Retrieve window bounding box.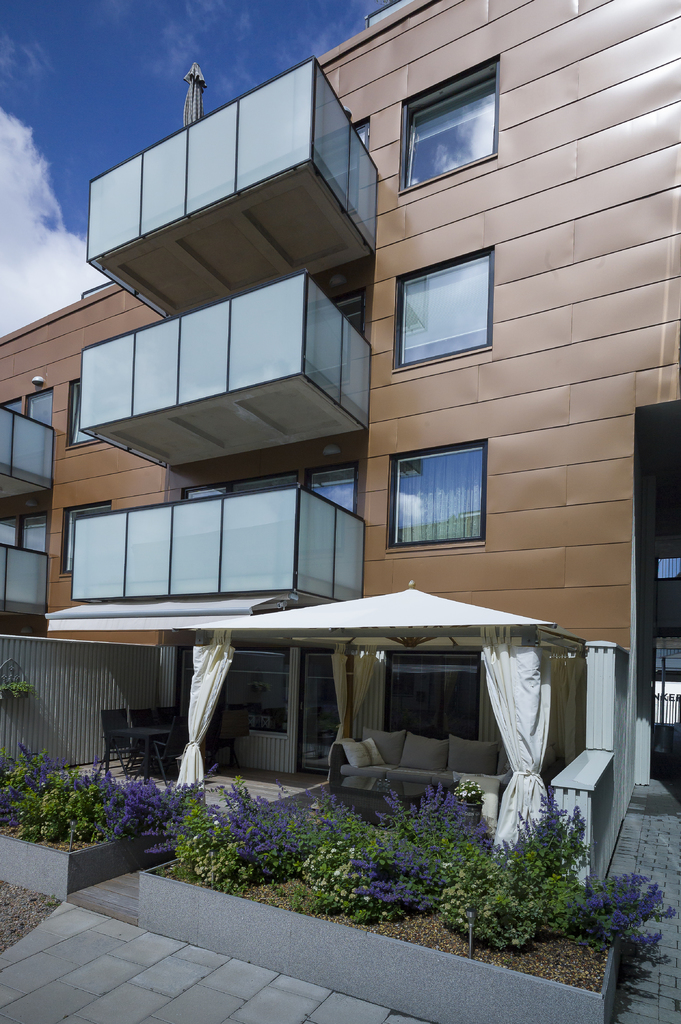
Bounding box: [392, 445, 483, 543].
